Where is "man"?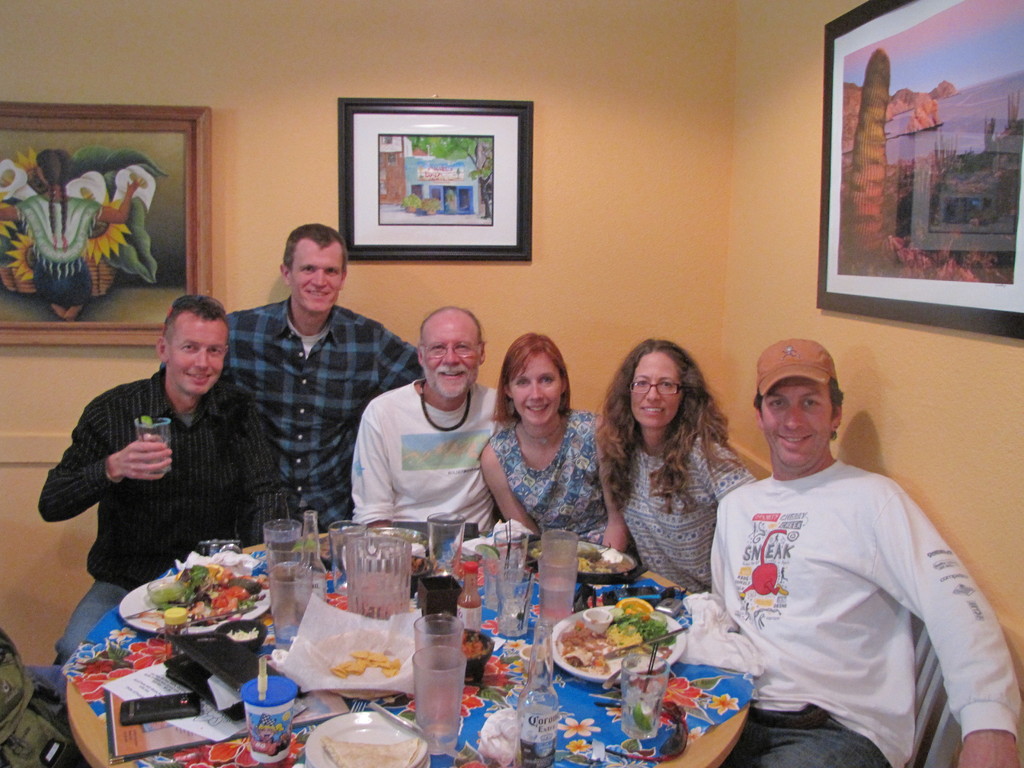
Rect(37, 291, 291, 678).
